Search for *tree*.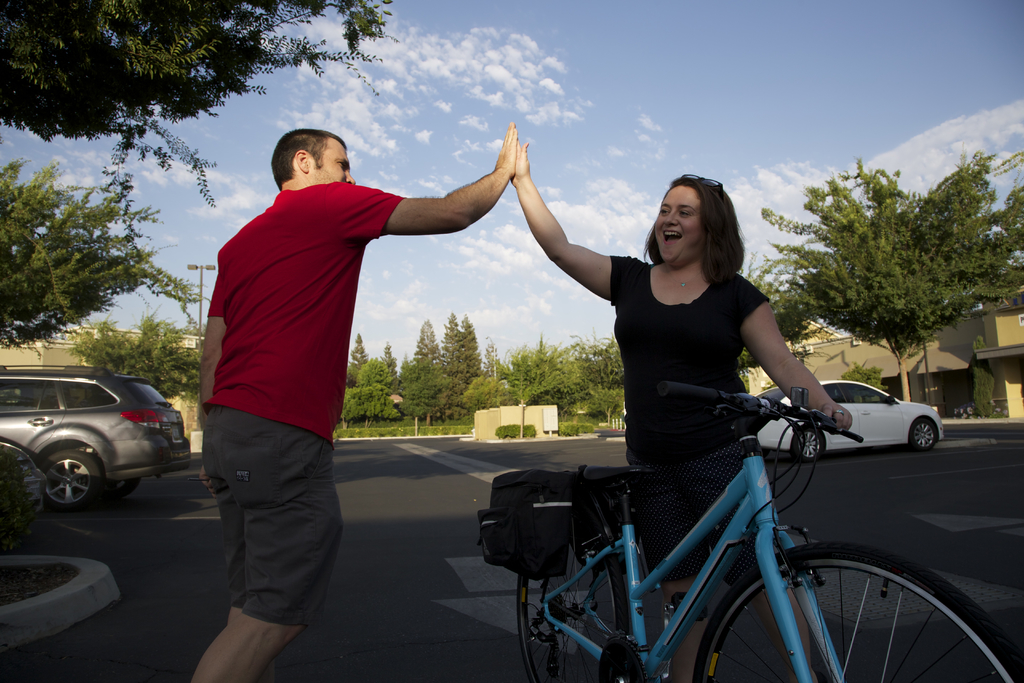
Found at bbox=(737, 254, 835, 373).
